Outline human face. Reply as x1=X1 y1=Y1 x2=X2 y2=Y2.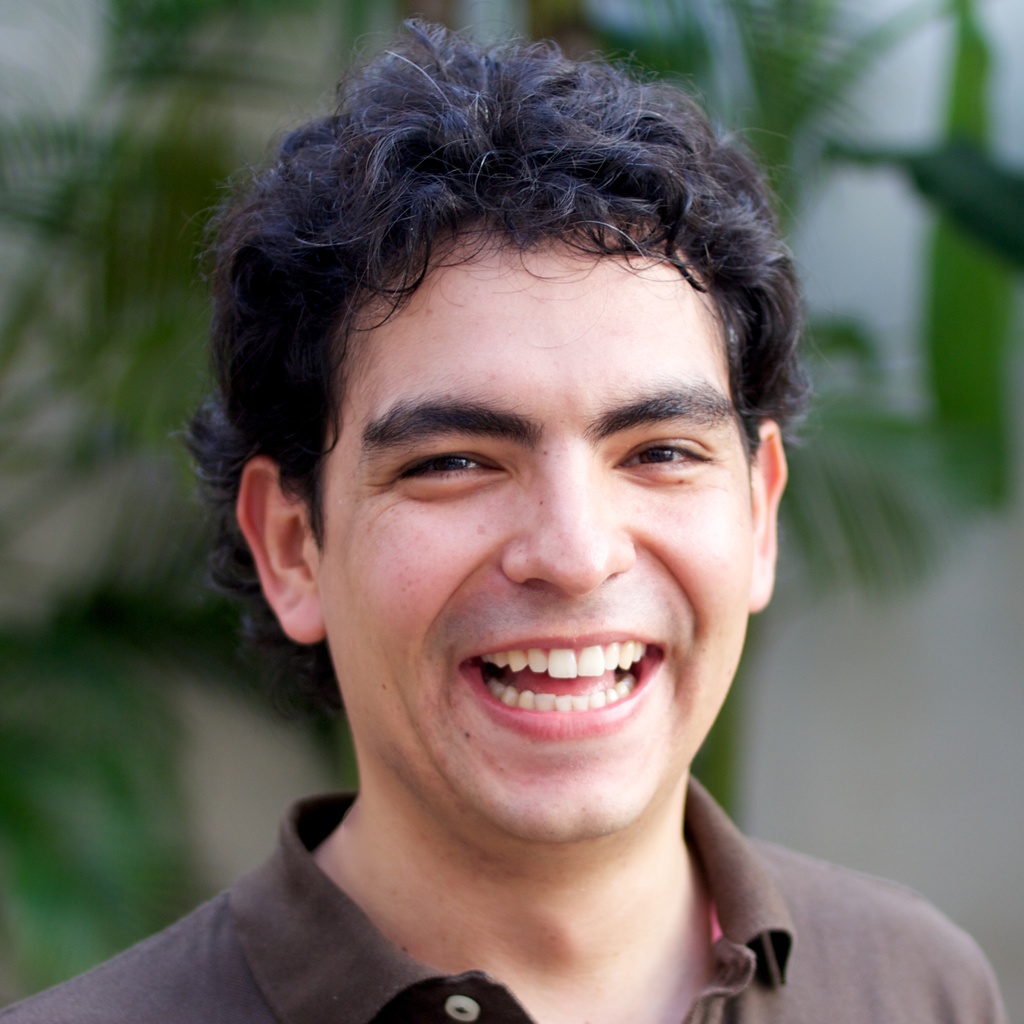
x1=322 y1=226 x2=754 y2=849.
